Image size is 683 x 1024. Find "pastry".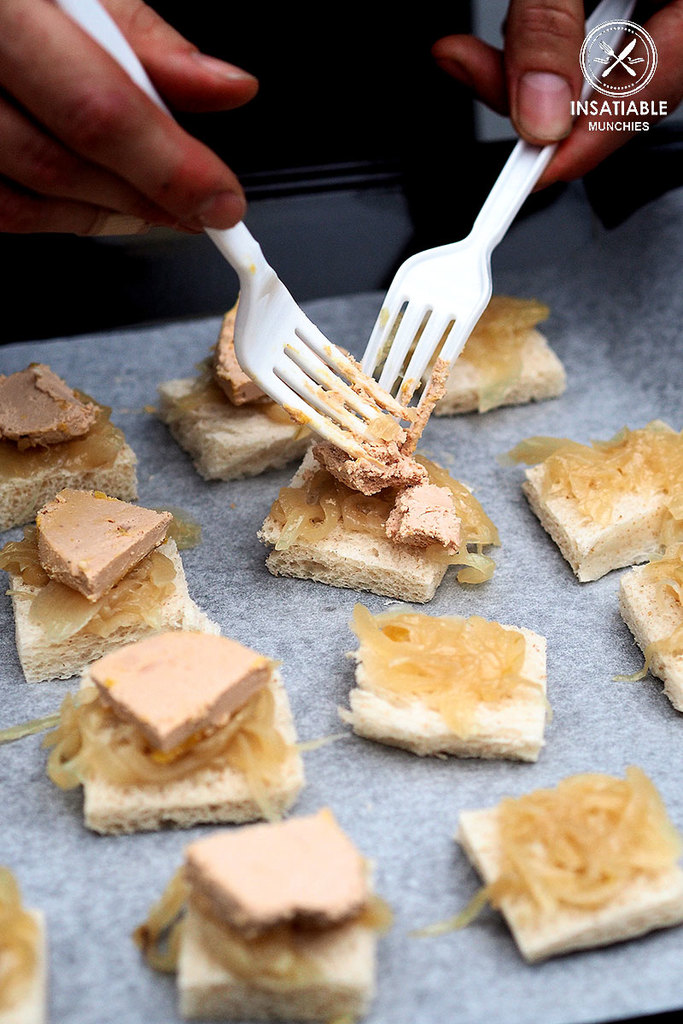
region(0, 489, 223, 690).
